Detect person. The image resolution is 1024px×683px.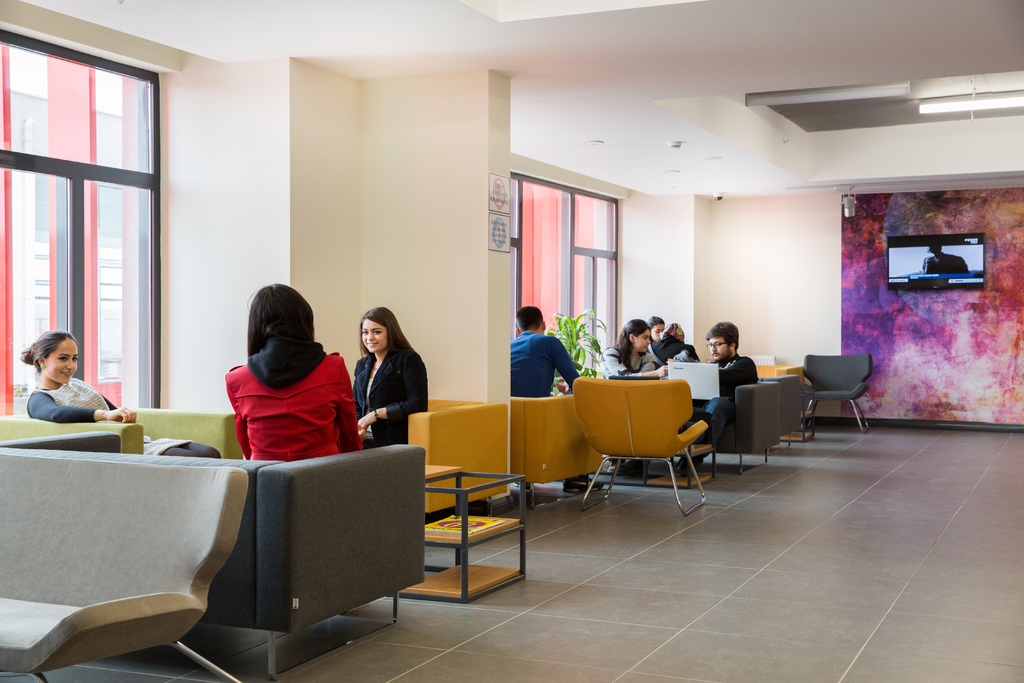
x1=225, y1=283, x2=362, y2=465.
